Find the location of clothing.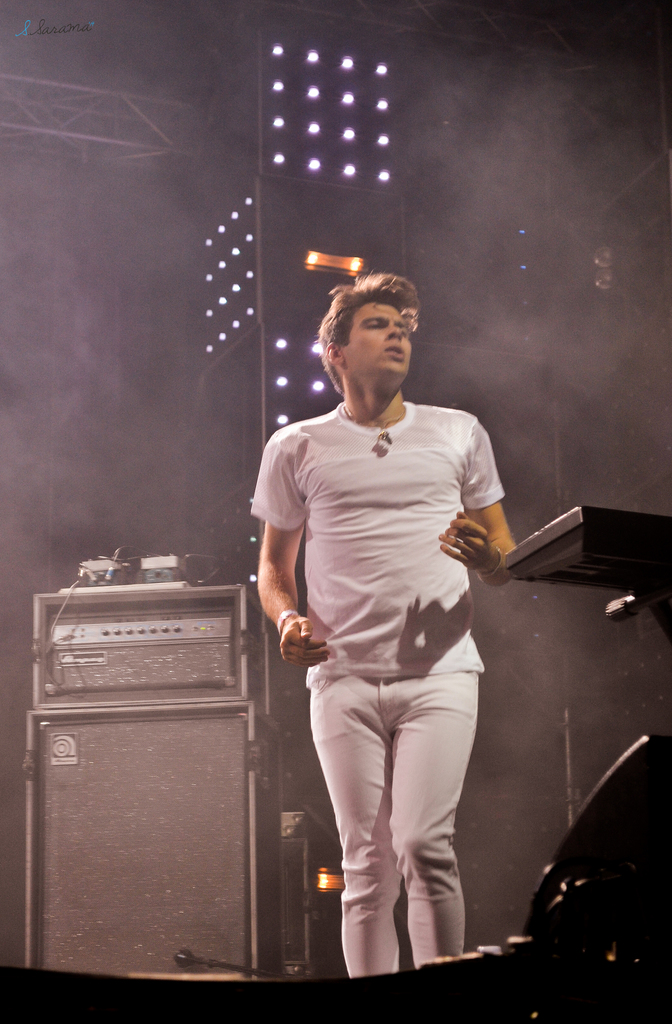
Location: (x1=289, y1=412, x2=522, y2=941).
